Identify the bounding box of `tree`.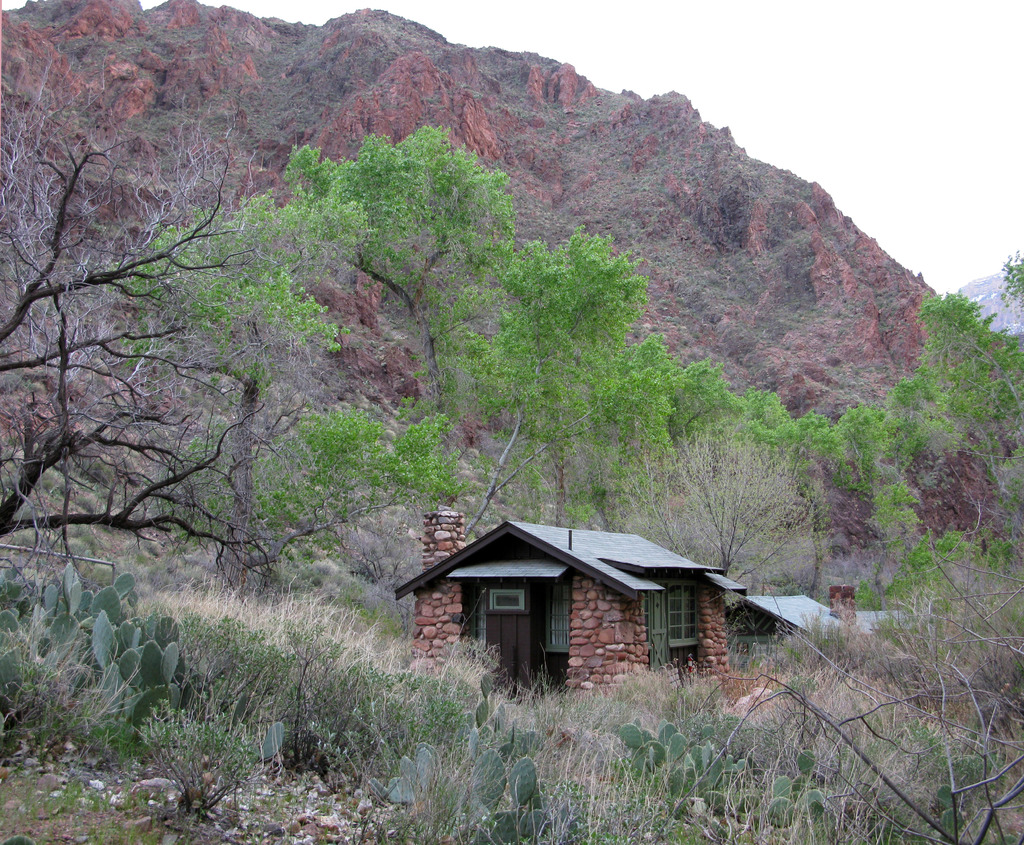
(676, 254, 1023, 621).
